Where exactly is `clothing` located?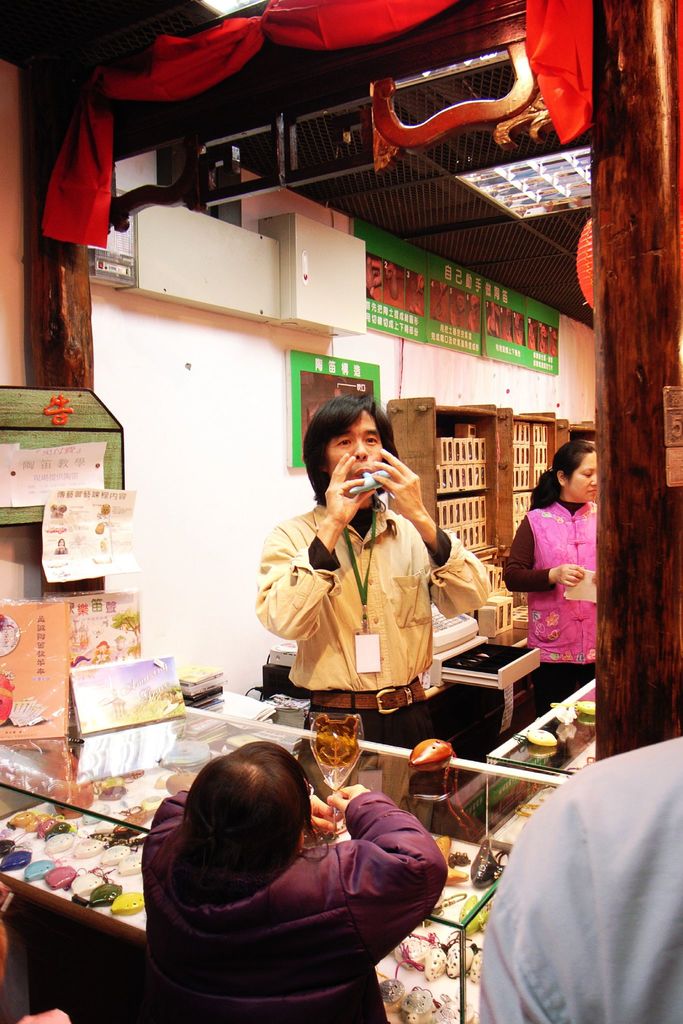
Its bounding box is 463, 724, 682, 1023.
